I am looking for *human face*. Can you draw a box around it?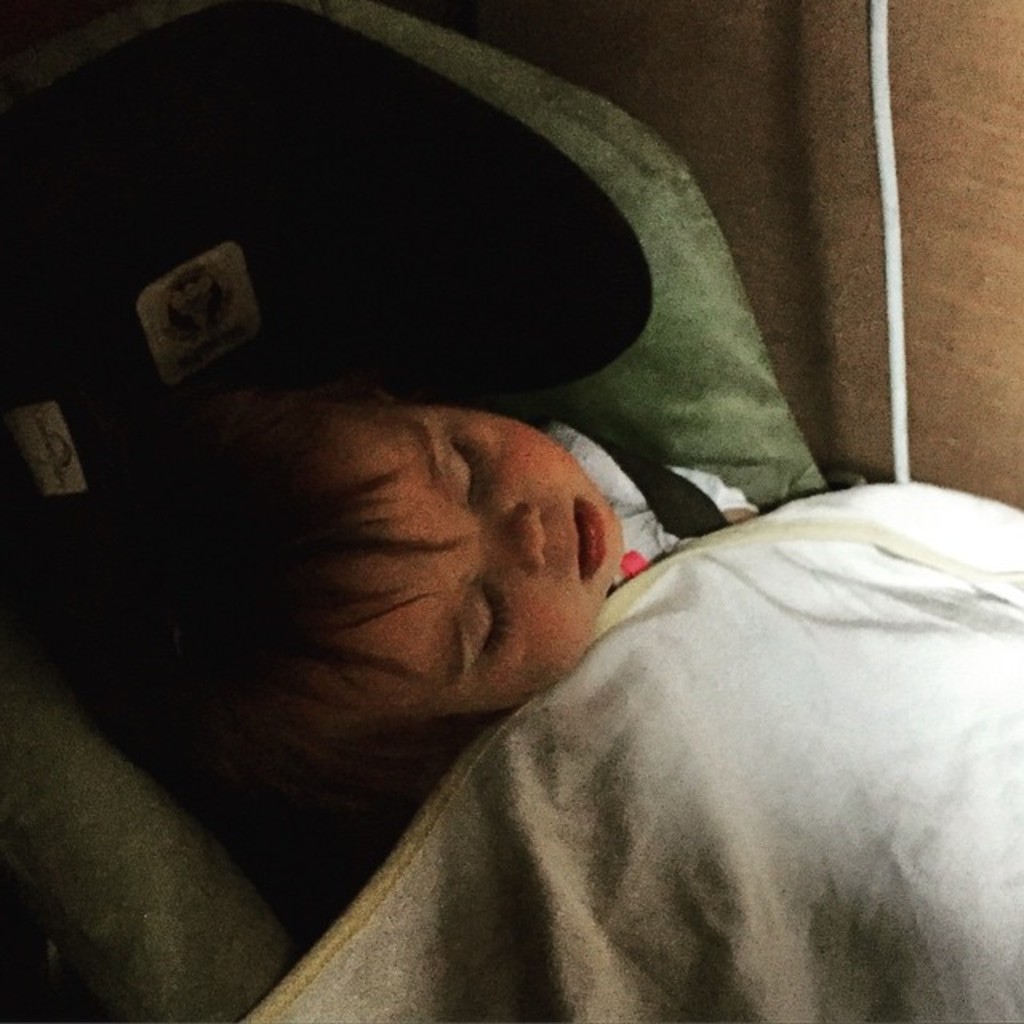
Sure, the bounding box is <bbox>317, 403, 618, 701</bbox>.
